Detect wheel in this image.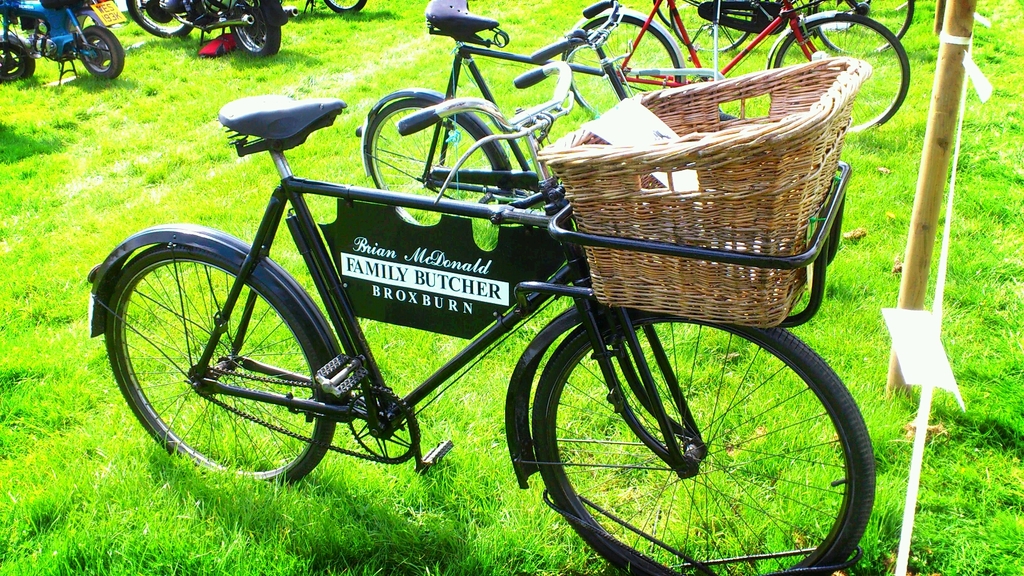
Detection: 0:38:34:83.
